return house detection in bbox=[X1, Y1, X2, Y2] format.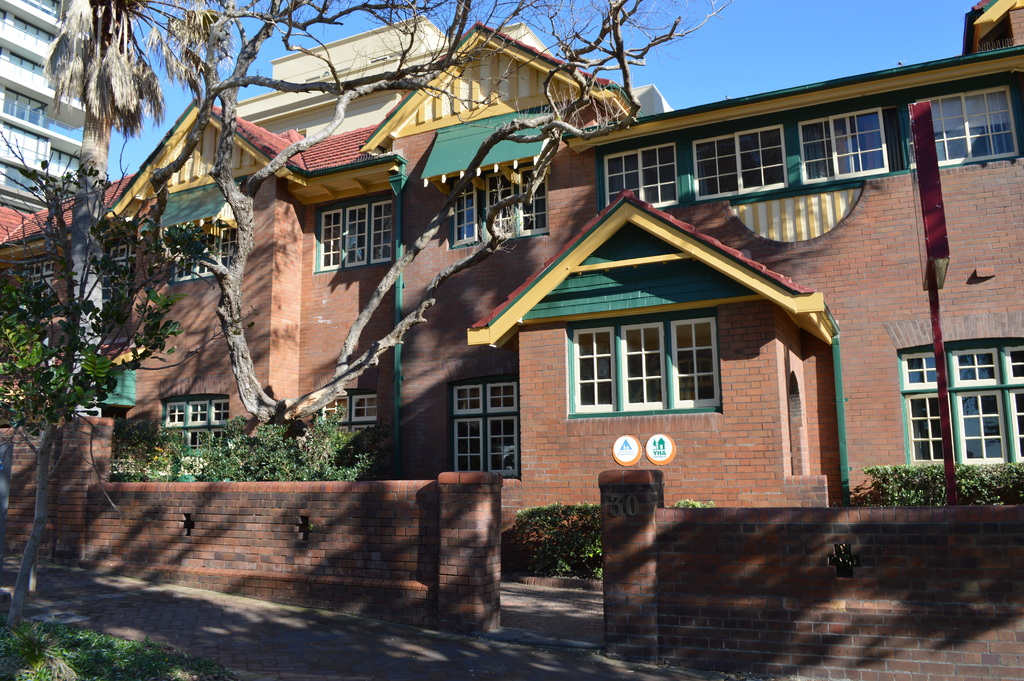
bbox=[0, 0, 1023, 680].
